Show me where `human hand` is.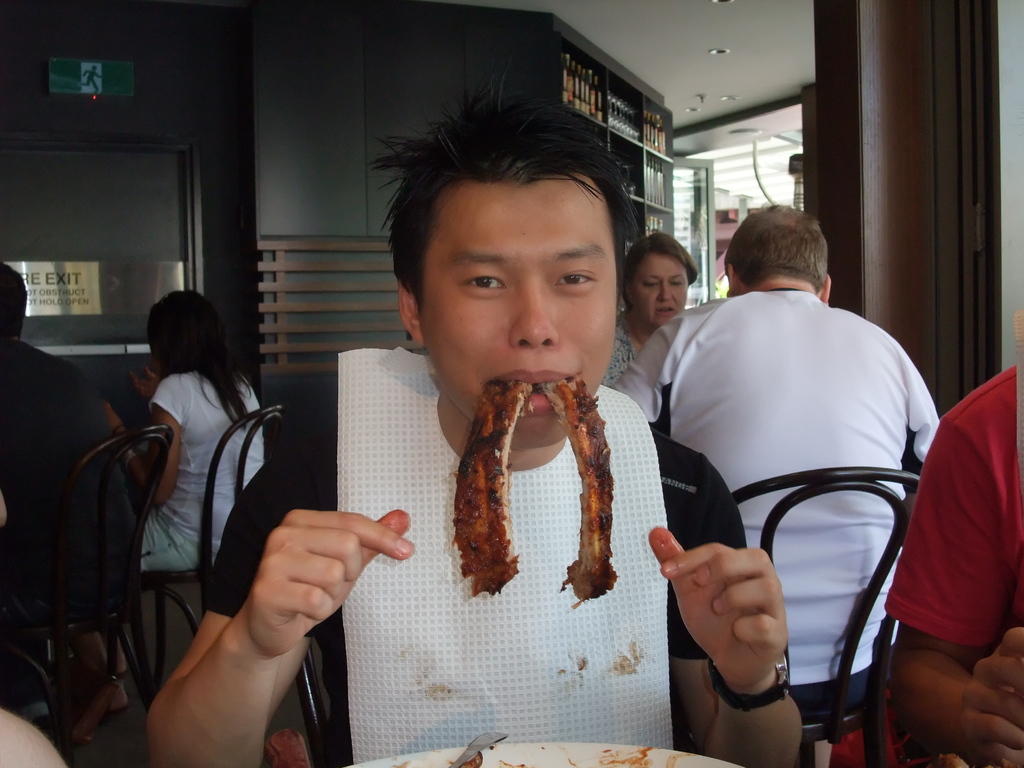
`human hand` is at 214:512:415:656.
